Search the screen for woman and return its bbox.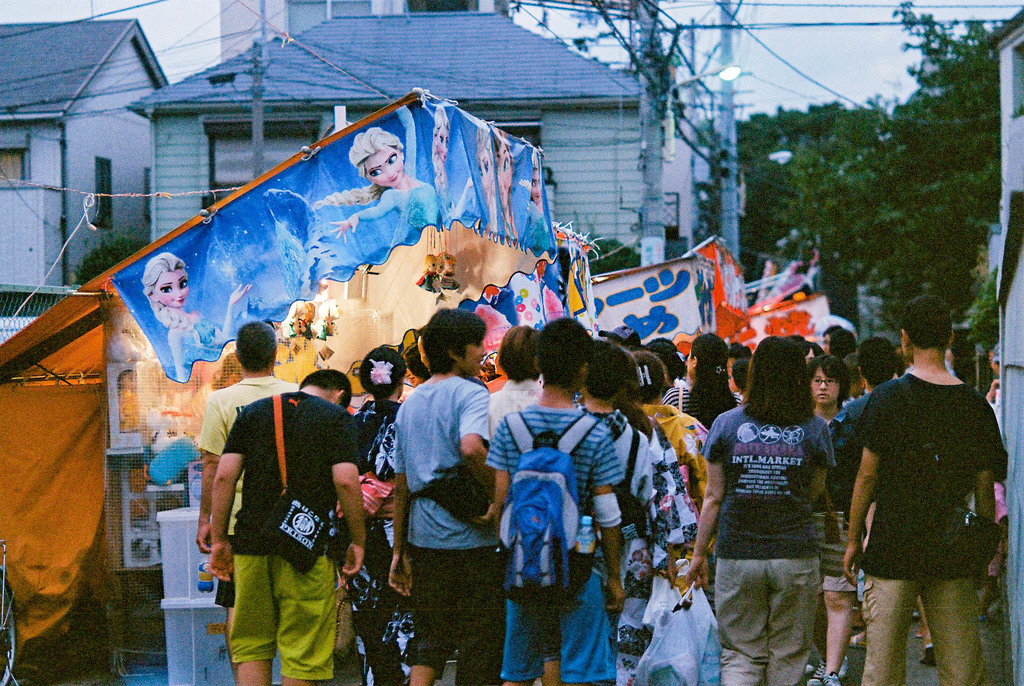
Found: rect(688, 337, 815, 685).
